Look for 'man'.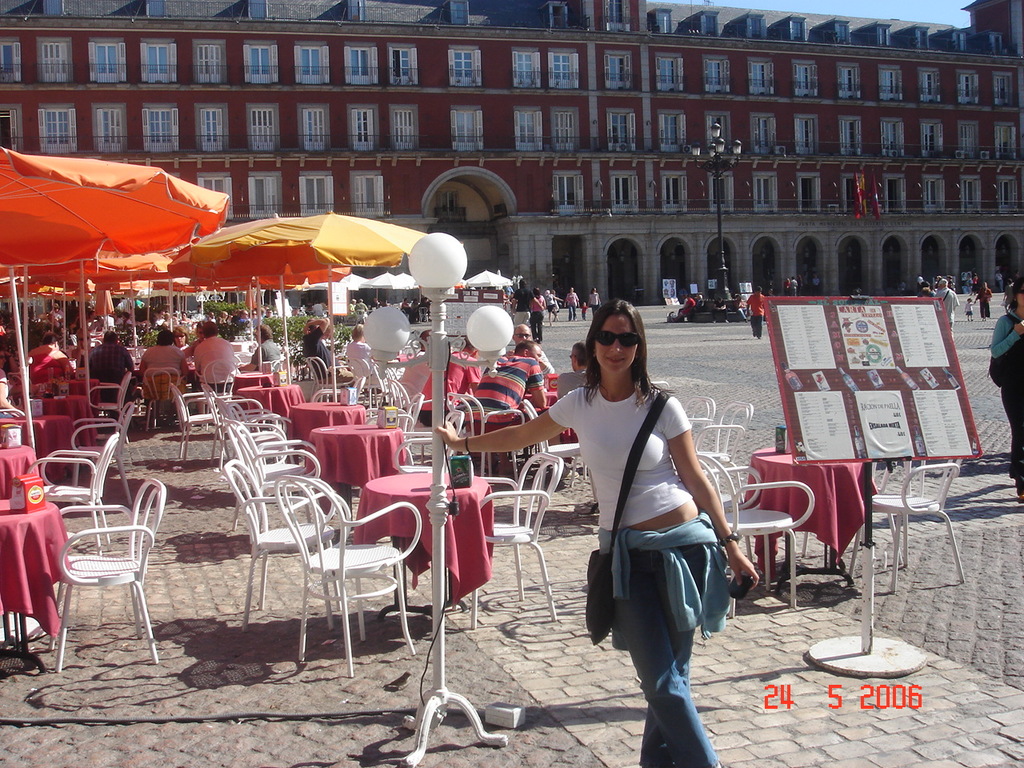
Found: BBox(742, 282, 767, 346).
